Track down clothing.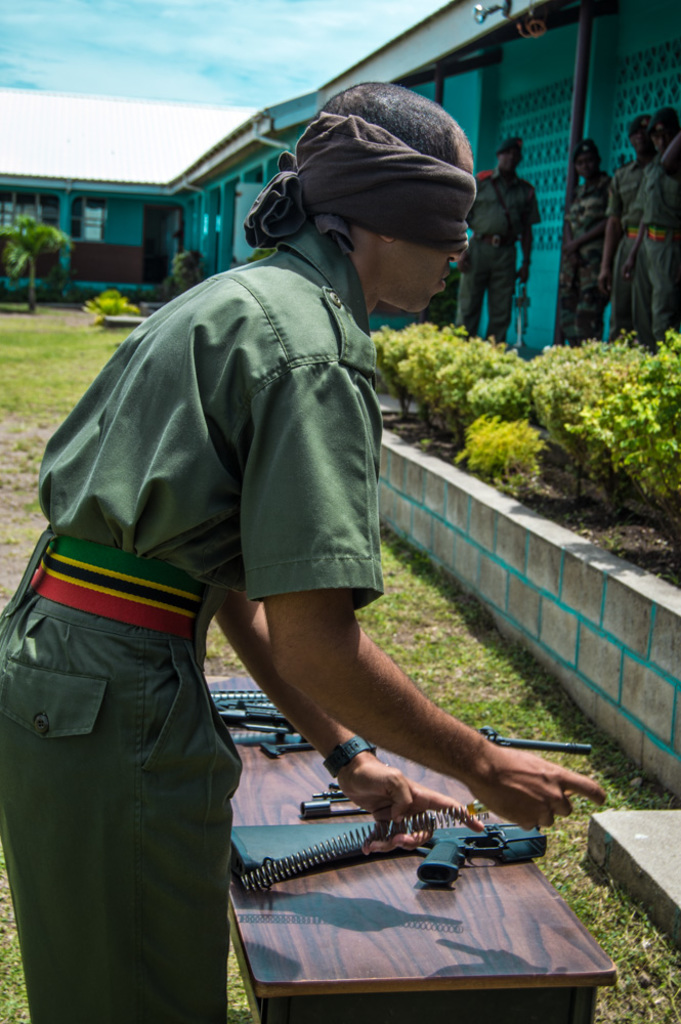
Tracked to [628, 157, 680, 341].
